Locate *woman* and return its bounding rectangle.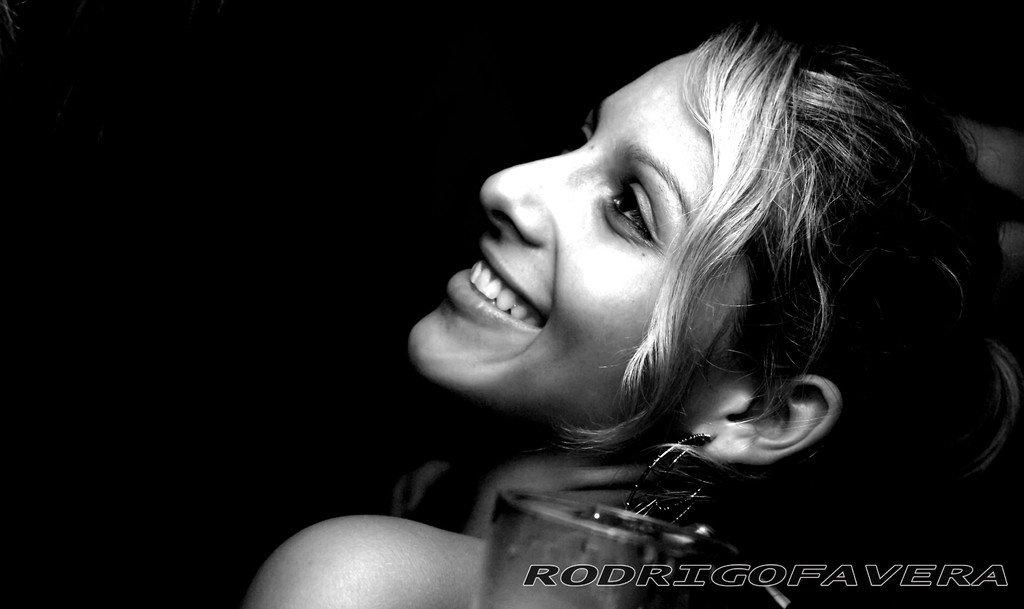
box(337, 1, 988, 585).
